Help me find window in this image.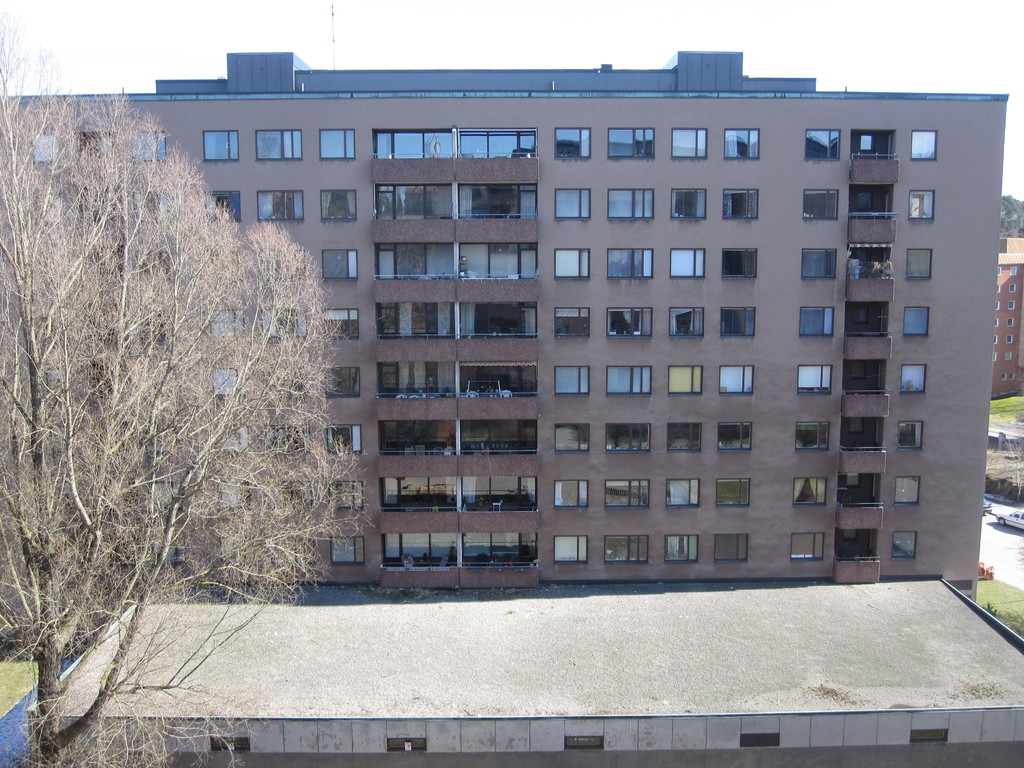
Found it: [670,125,706,161].
